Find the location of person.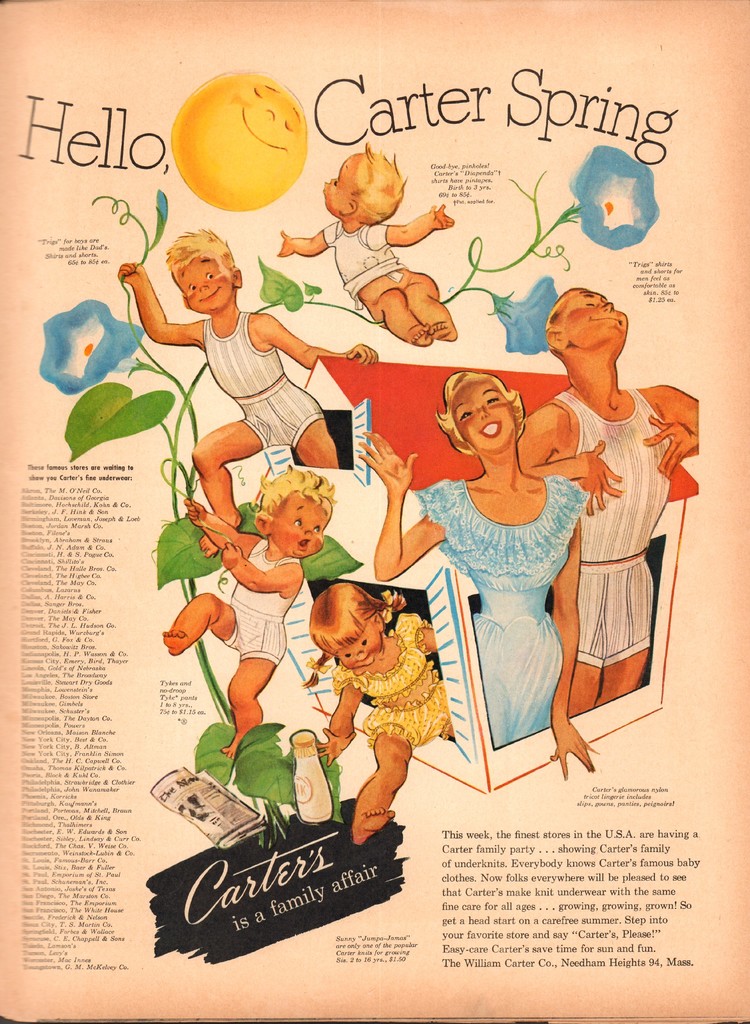
Location: [179,790,231,841].
